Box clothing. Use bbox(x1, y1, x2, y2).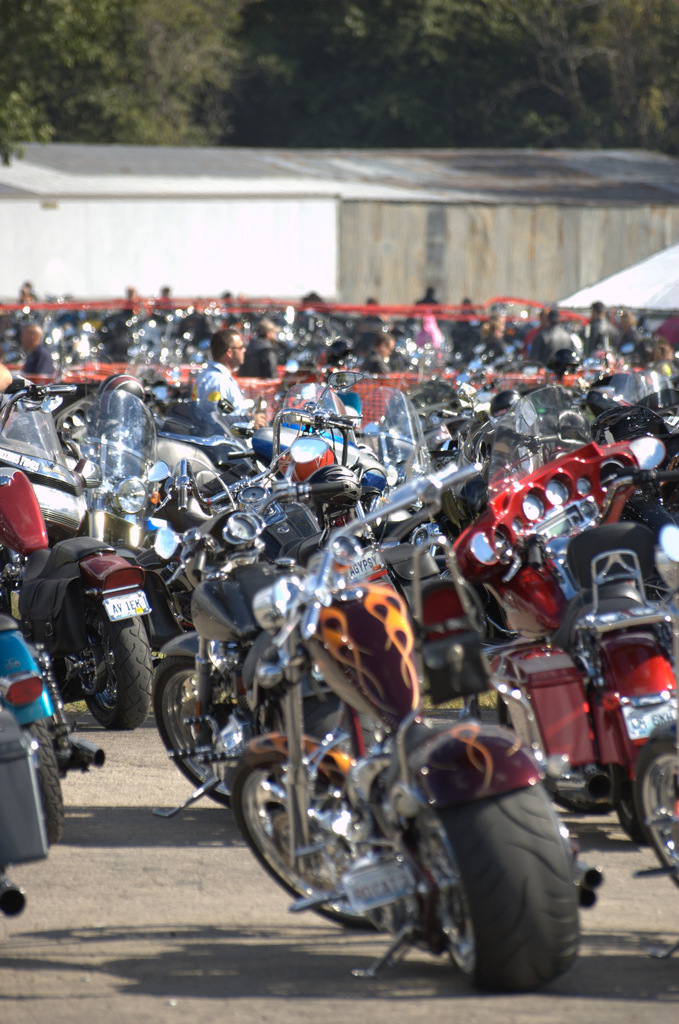
bbox(199, 356, 261, 402).
